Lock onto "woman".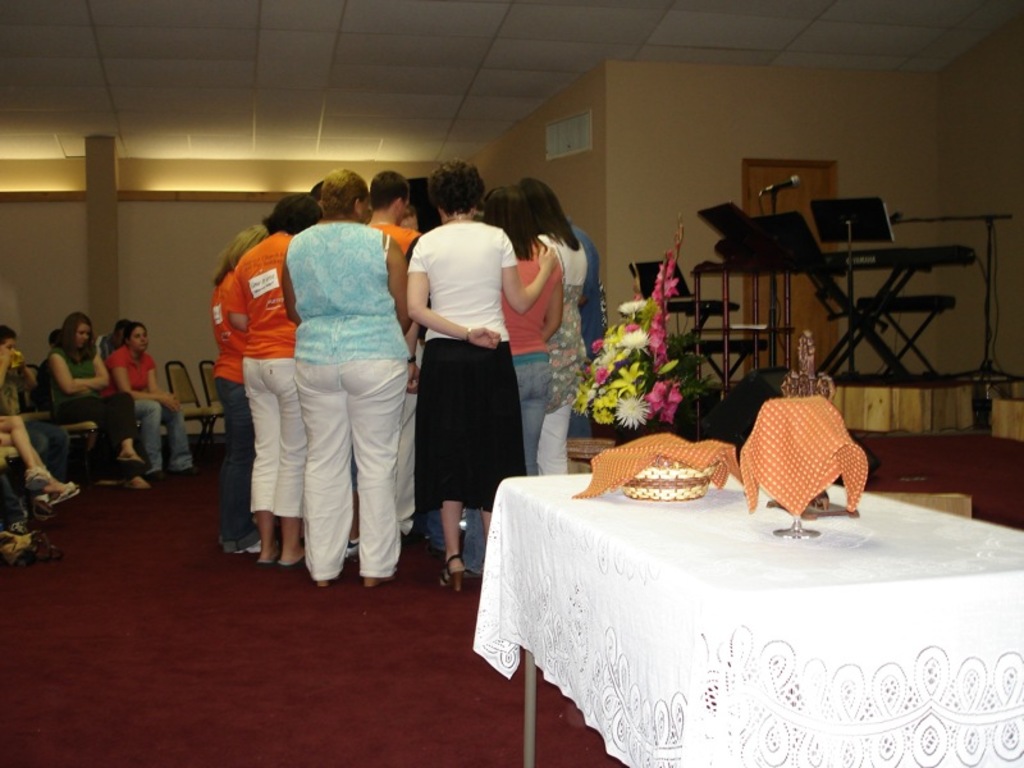
Locked: box=[280, 165, 411, 596].
